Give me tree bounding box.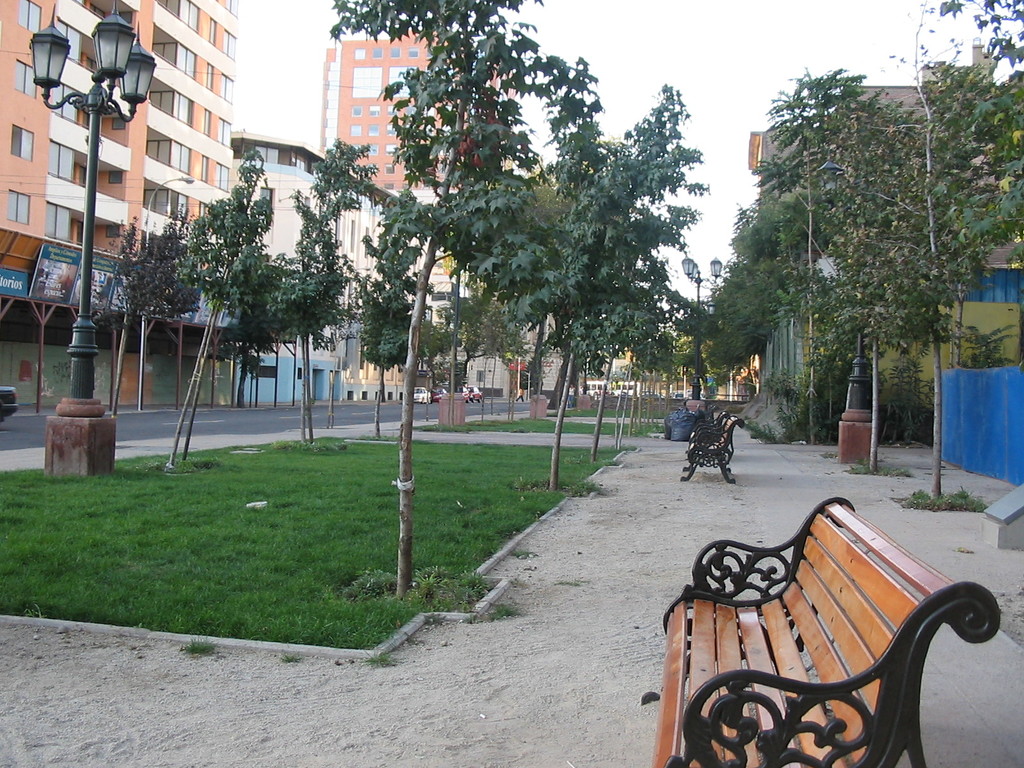
detection(269, 254, 291, 406).
